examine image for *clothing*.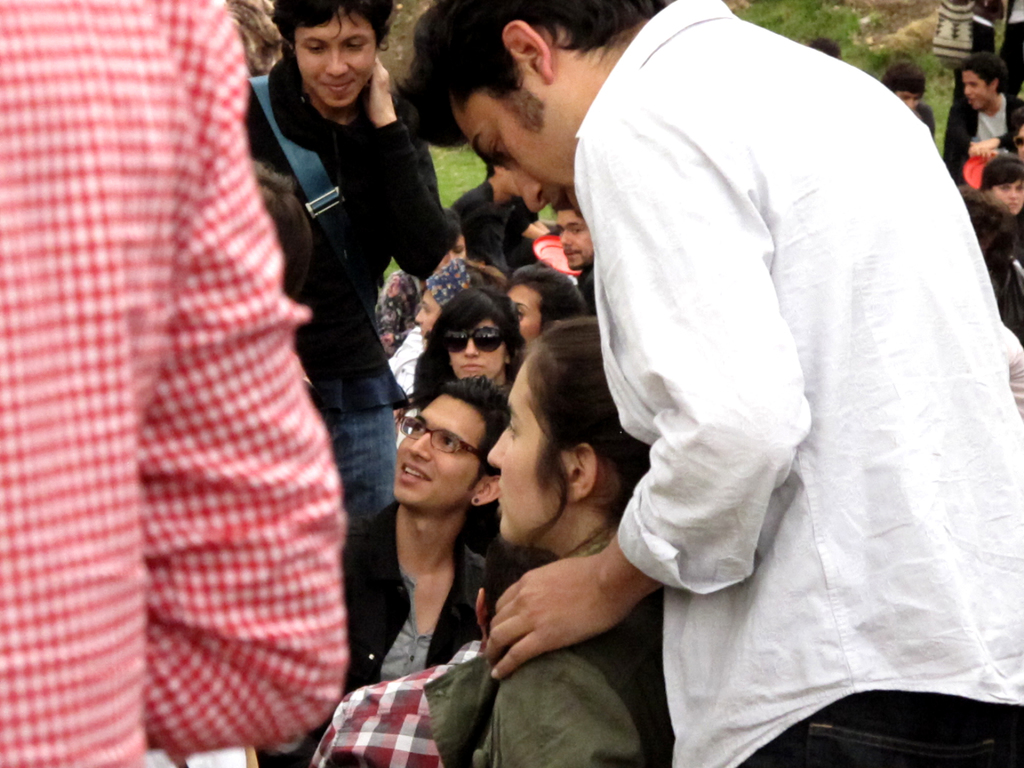
Examination result: detection(2, 0, 353, 767).
